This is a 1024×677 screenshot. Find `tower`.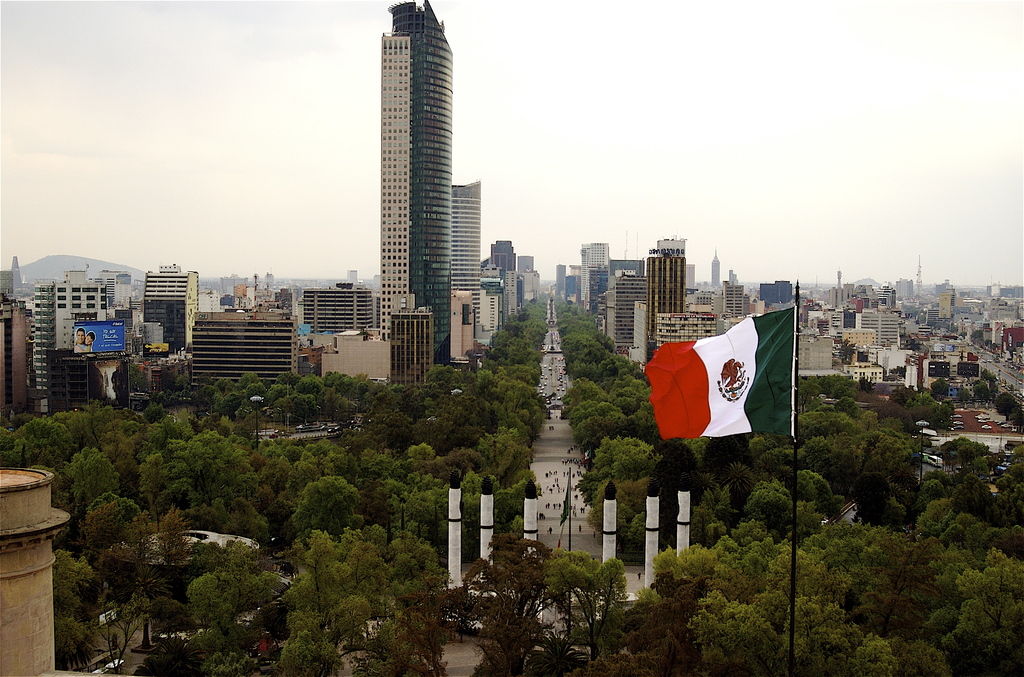
Bounding box: (x1=307, y1=283, x2=376, y2=327).
